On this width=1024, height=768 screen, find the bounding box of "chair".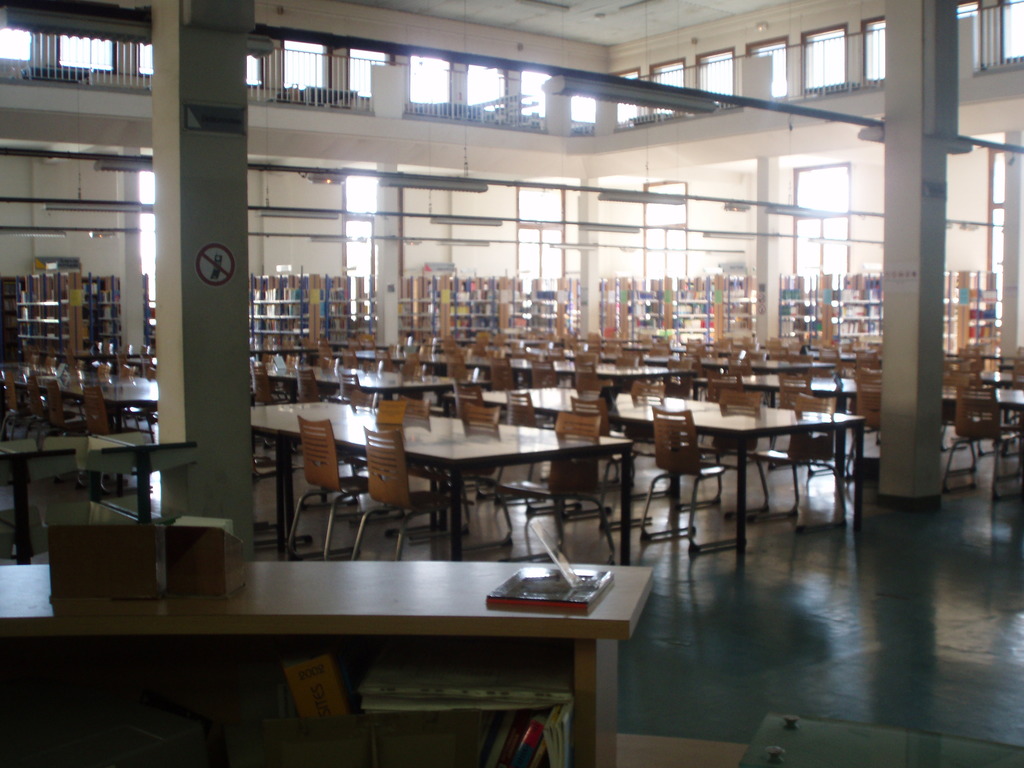
Bounding box: box=[28, 378, 56, 438].
